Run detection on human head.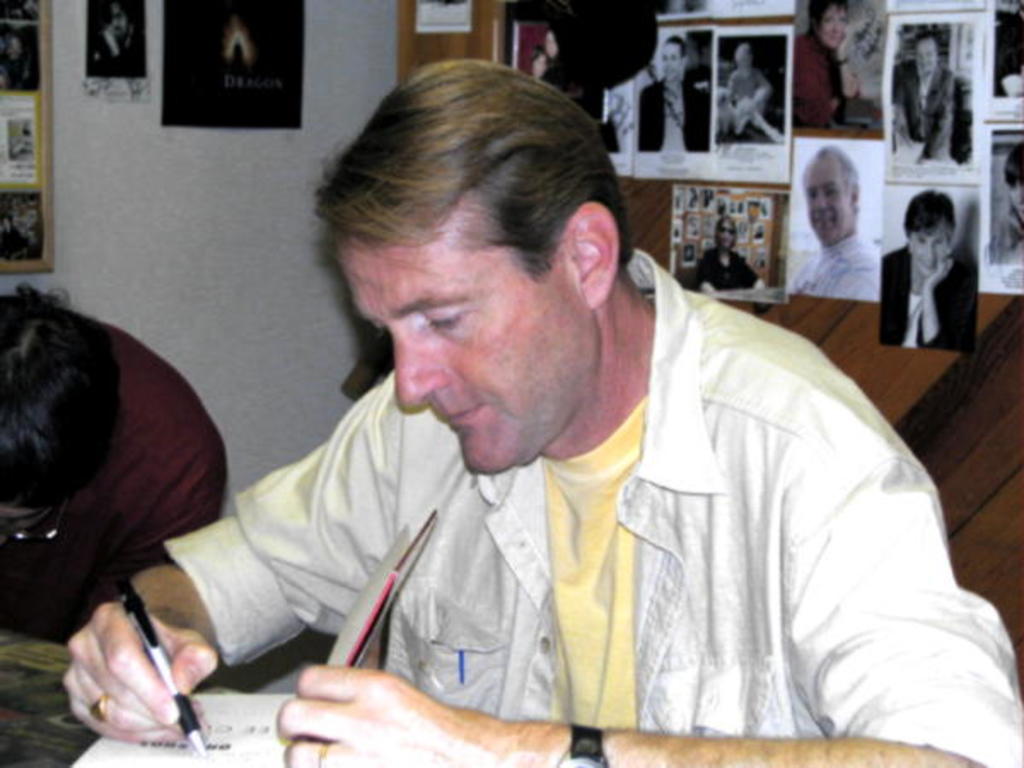
Result: <region>317, 56, 631, 481</region>.
